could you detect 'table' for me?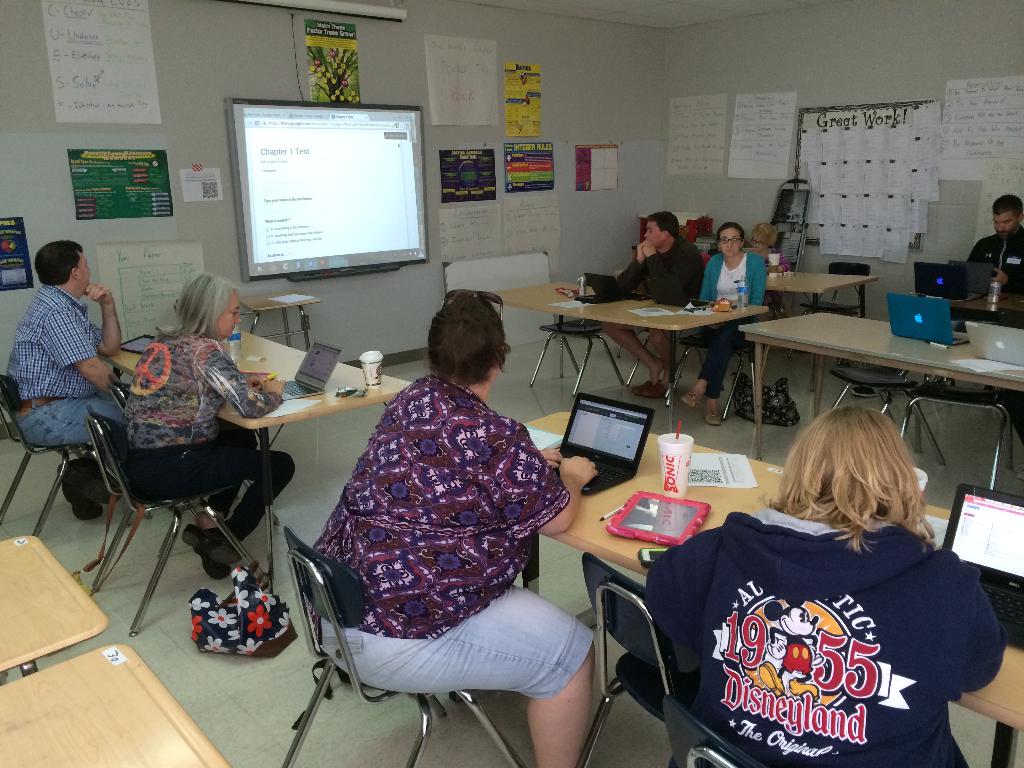
Detection result: l=0, t=534, r=118, b=664.
